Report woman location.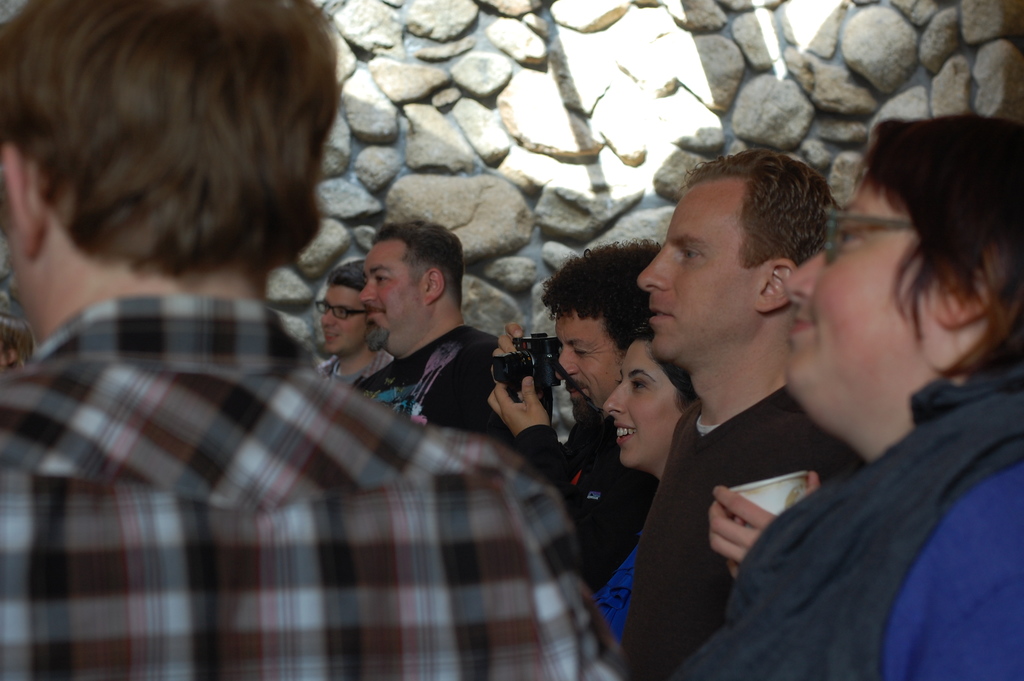
Report: locate(717, 100, 1023, 680).
